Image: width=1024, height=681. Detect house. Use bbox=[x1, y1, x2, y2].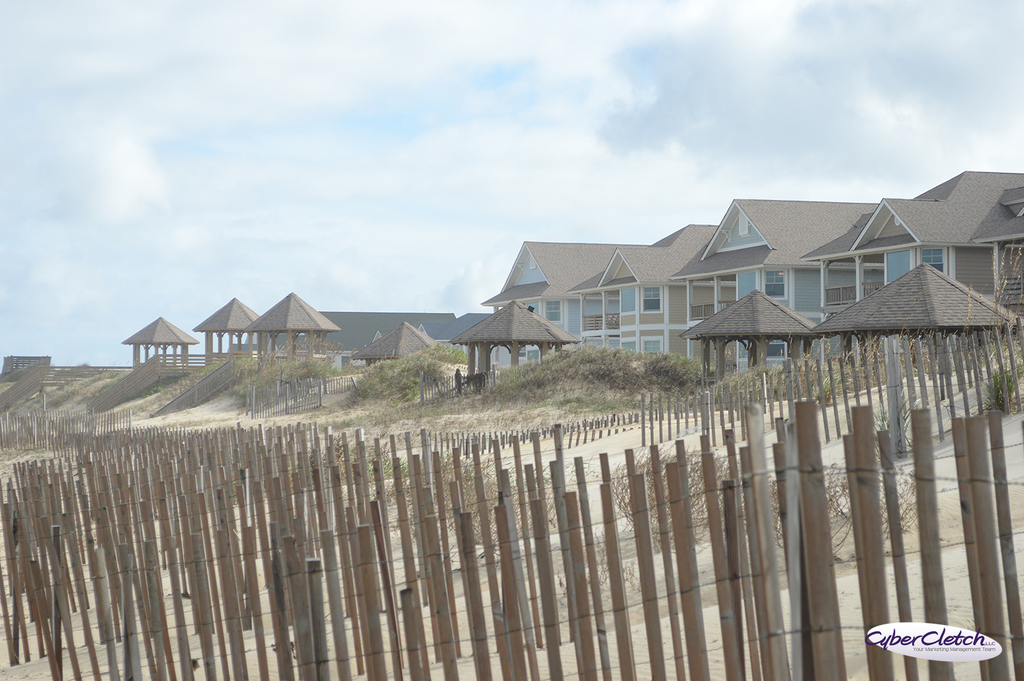
bbox=[480, 230, 586, 338].
